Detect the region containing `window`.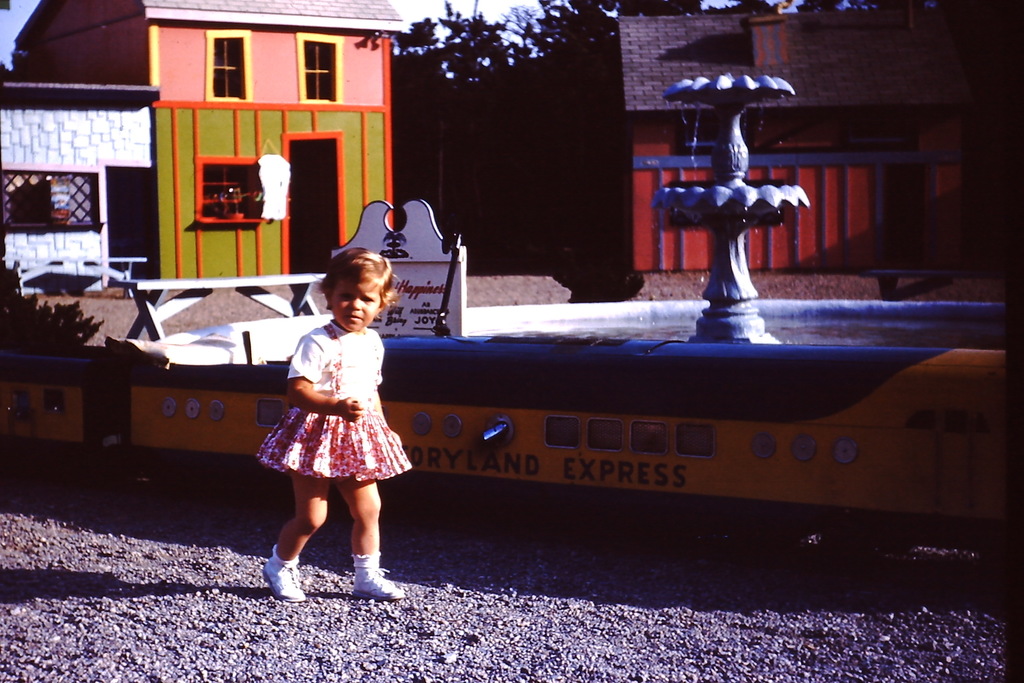
{"left": 211, "top": 29, "right": 246, "bottom": 98}.
